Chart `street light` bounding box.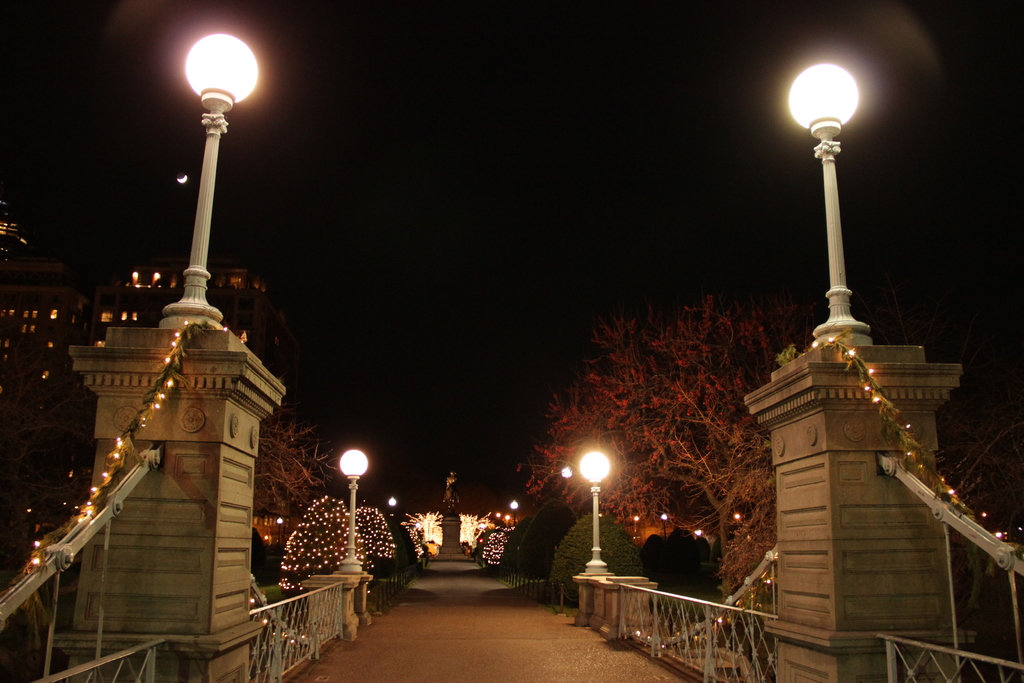
Charted: box(786, 63, 877, 347).
